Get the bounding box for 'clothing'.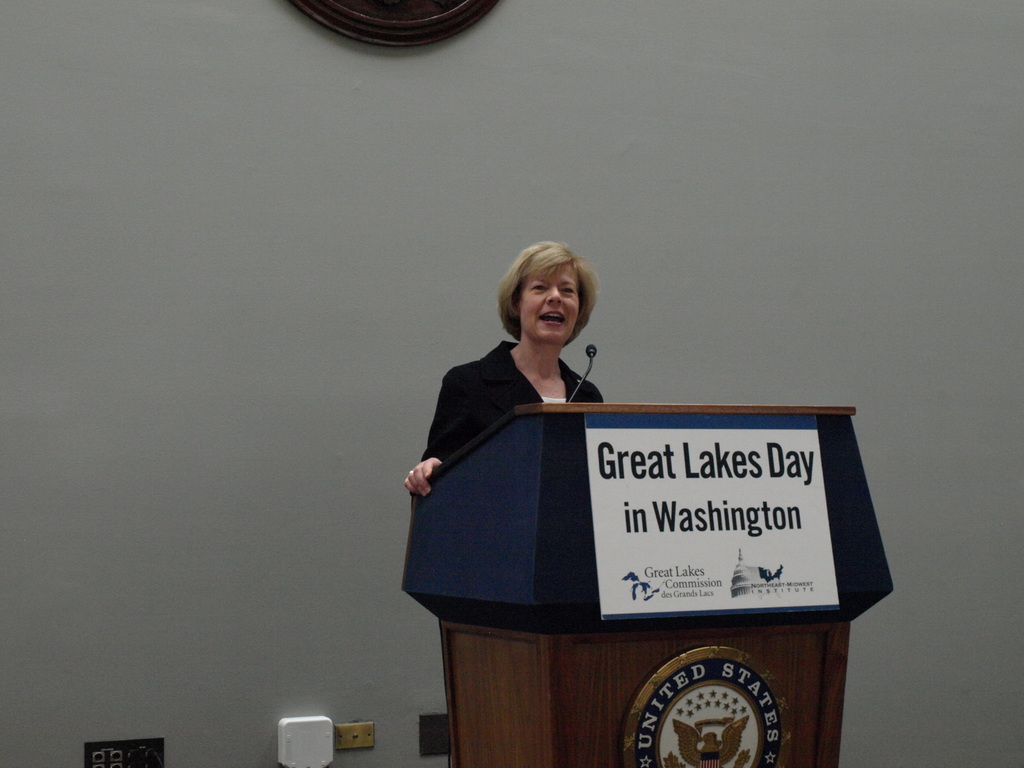
(417,338,602,462).
